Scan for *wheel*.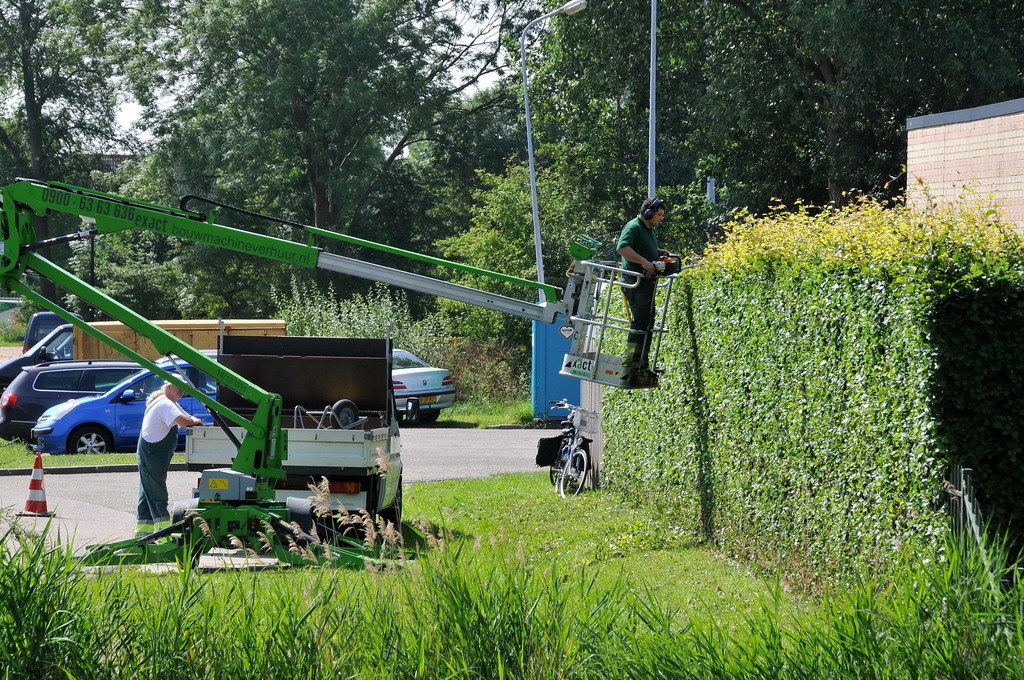
Scan result: 550 446 562 485.
